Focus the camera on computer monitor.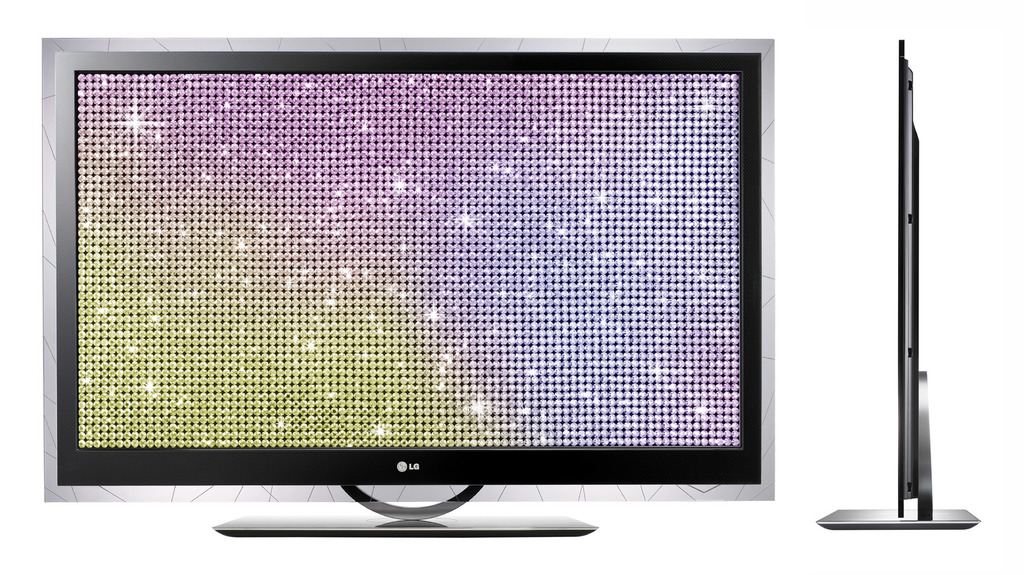
Focus region: left=0, top=36, right=845, bottom=562.
